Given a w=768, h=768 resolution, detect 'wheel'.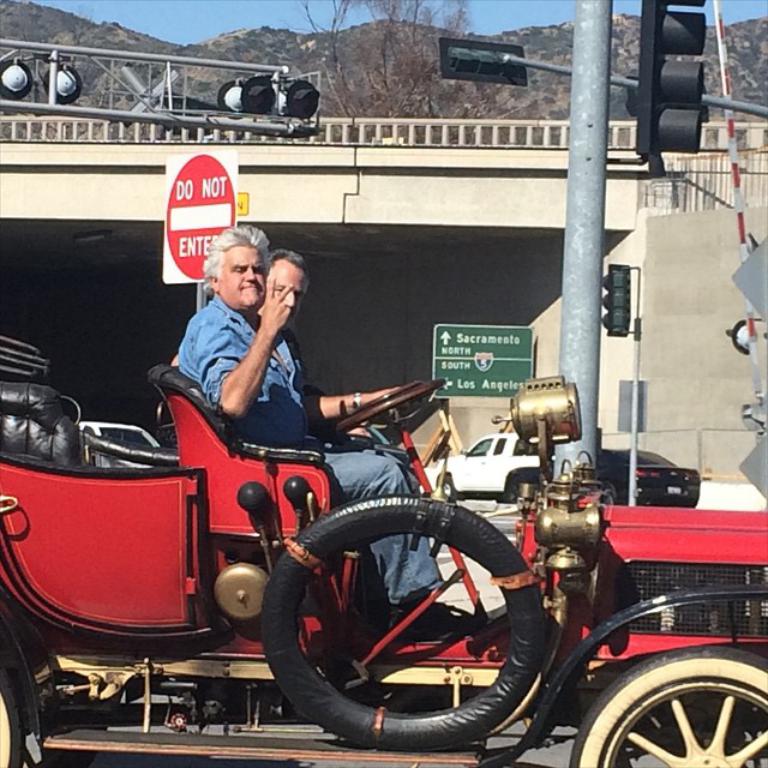
Rect(571, 650, 767, 767).
